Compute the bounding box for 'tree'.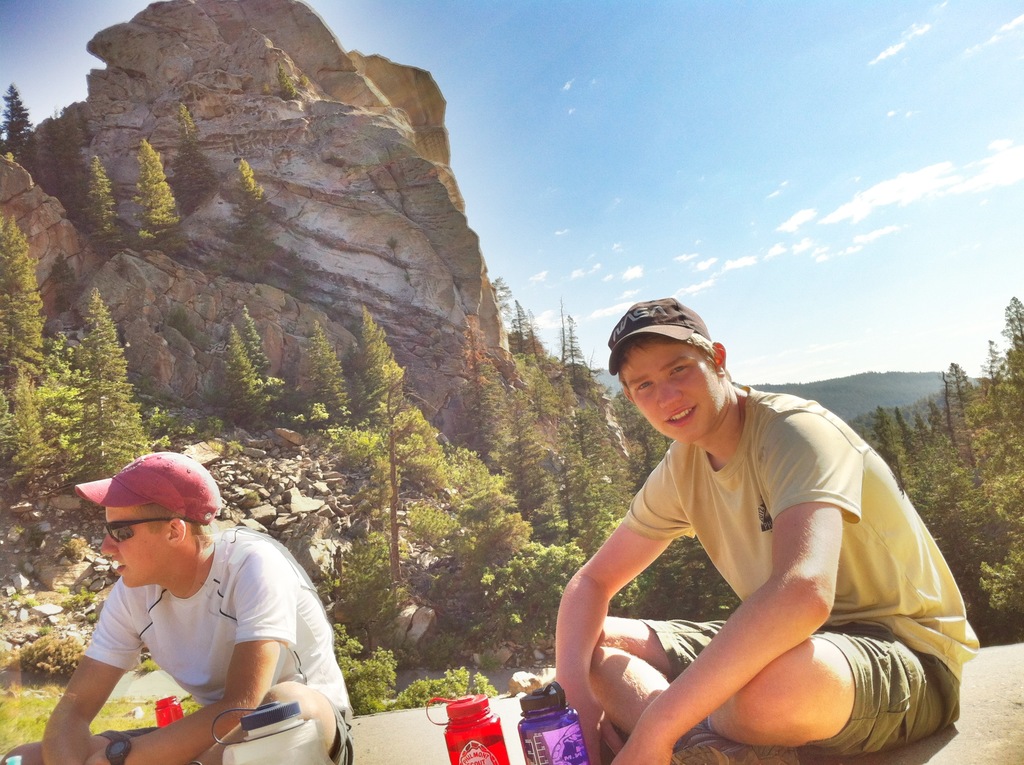
<bbox>497, 338, 564, 551</bbox>.
